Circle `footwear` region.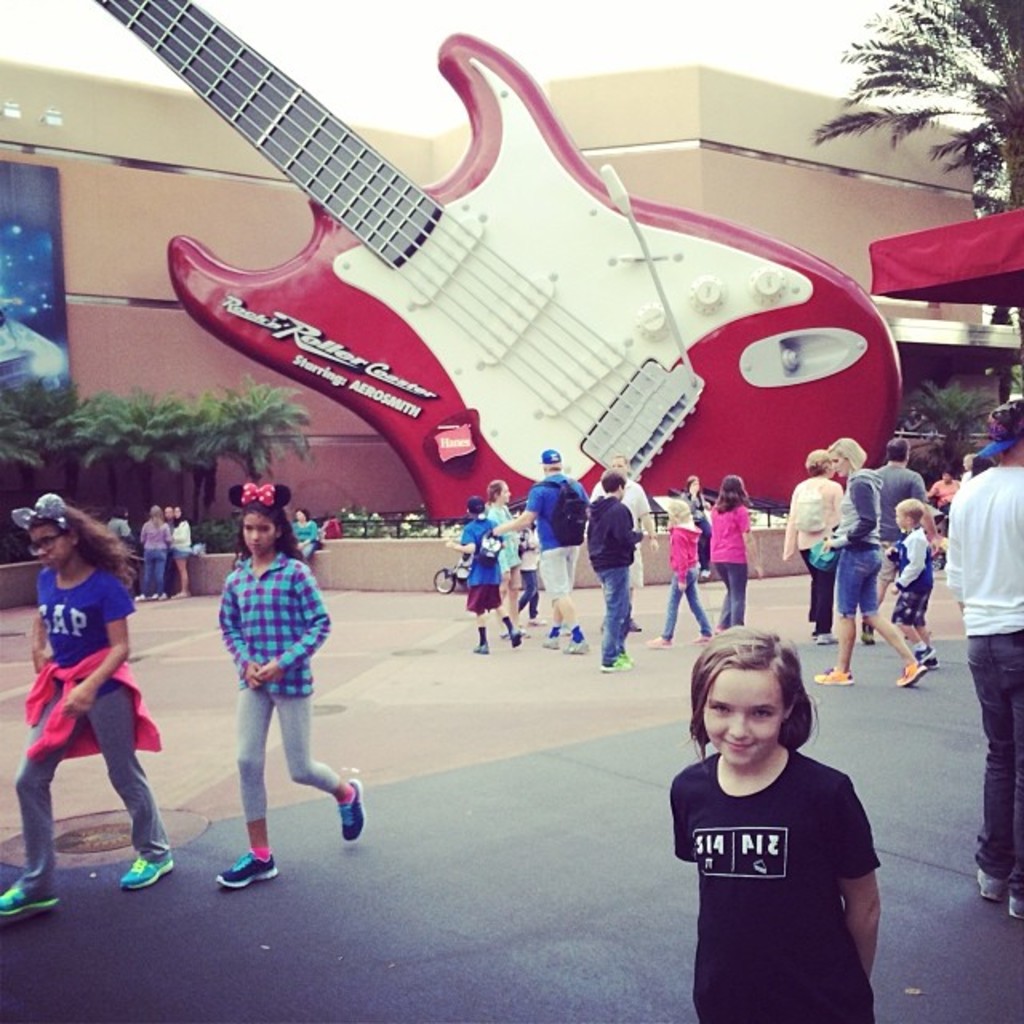
Region: {"x1": 813, "y1": 666, "x2": 854, "y2": 690}.
